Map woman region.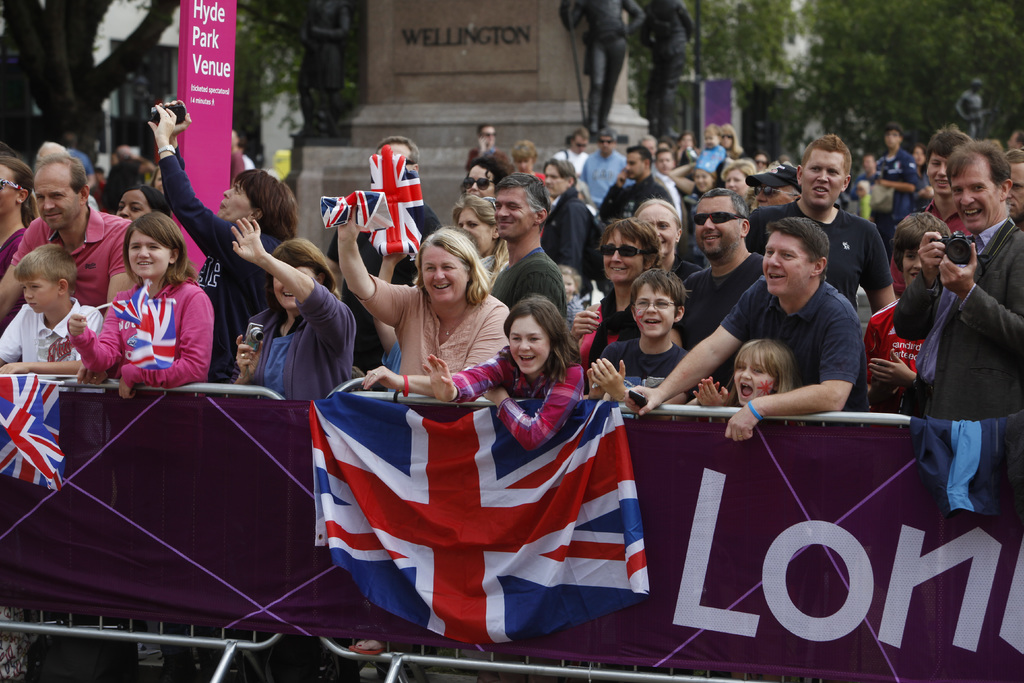
Mapped to bbox=[379, 226, 508, 416].
